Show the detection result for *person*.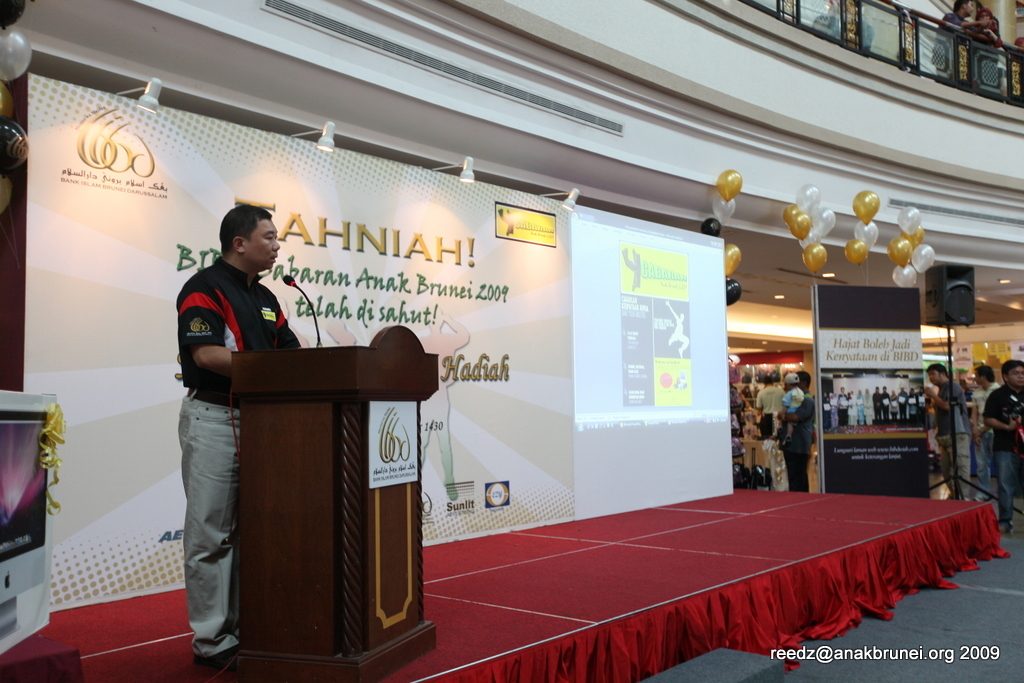
{"left": 156, "top": 188, "right": 302, "bottom": 625}.
